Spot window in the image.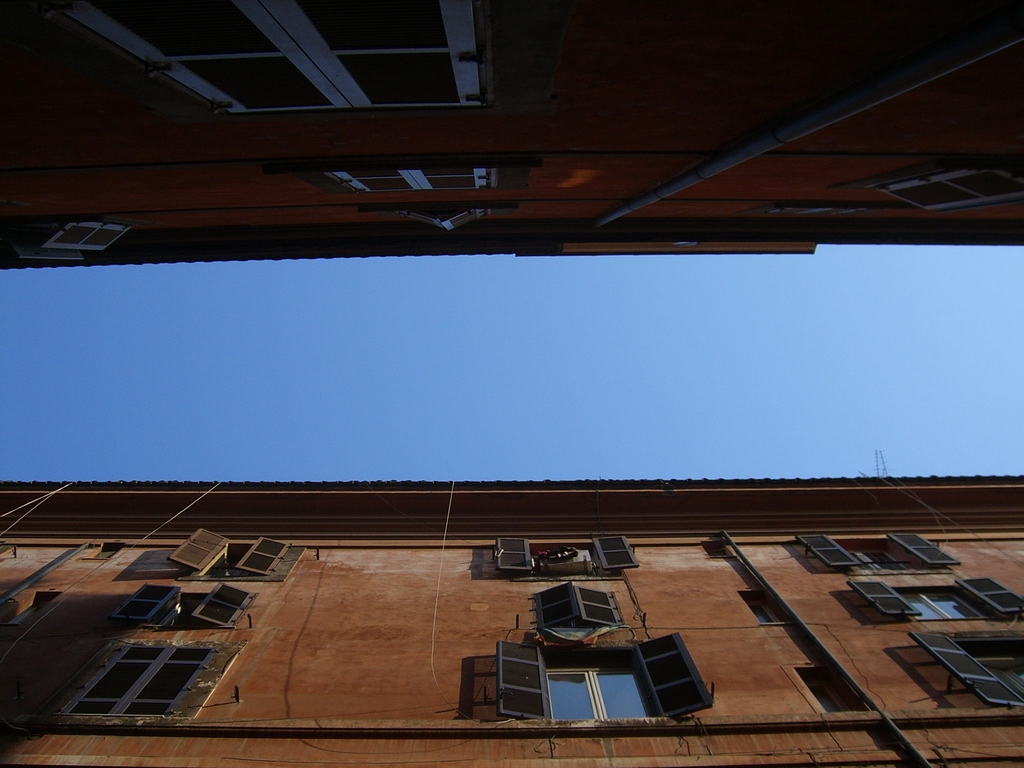
window found at <bbox>535, 581, 612, 633</bbox>.
